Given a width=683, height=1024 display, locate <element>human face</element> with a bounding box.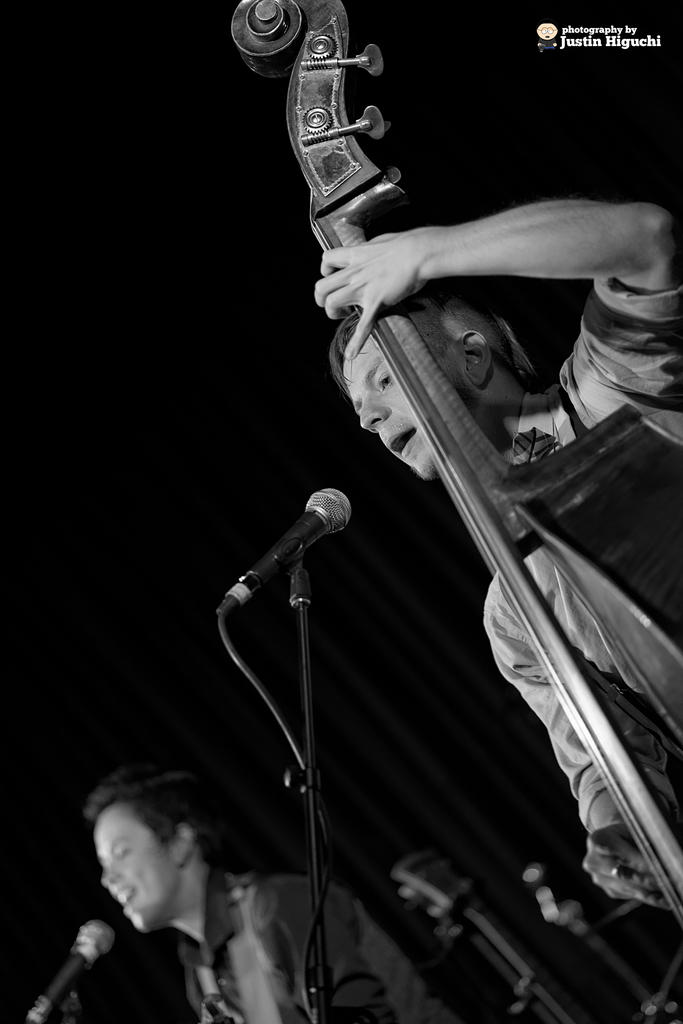
Located: [left=94, top=800, right=179, bottom=931].
